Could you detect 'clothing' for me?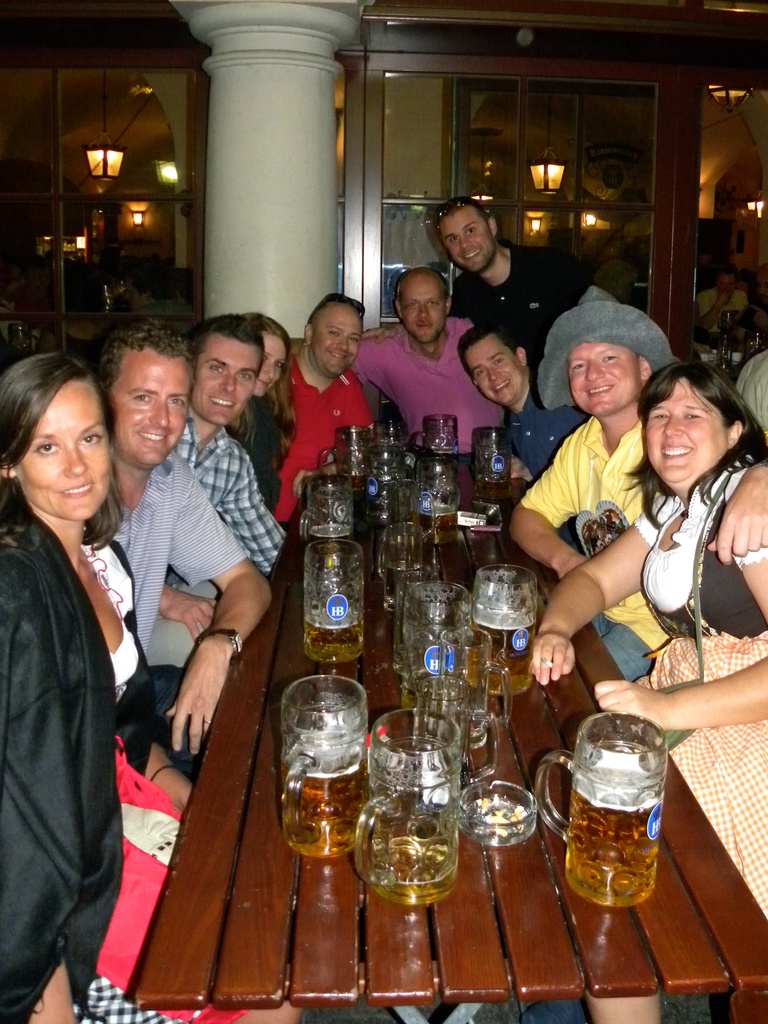
Detection result: [228, 394, 297, 493].
